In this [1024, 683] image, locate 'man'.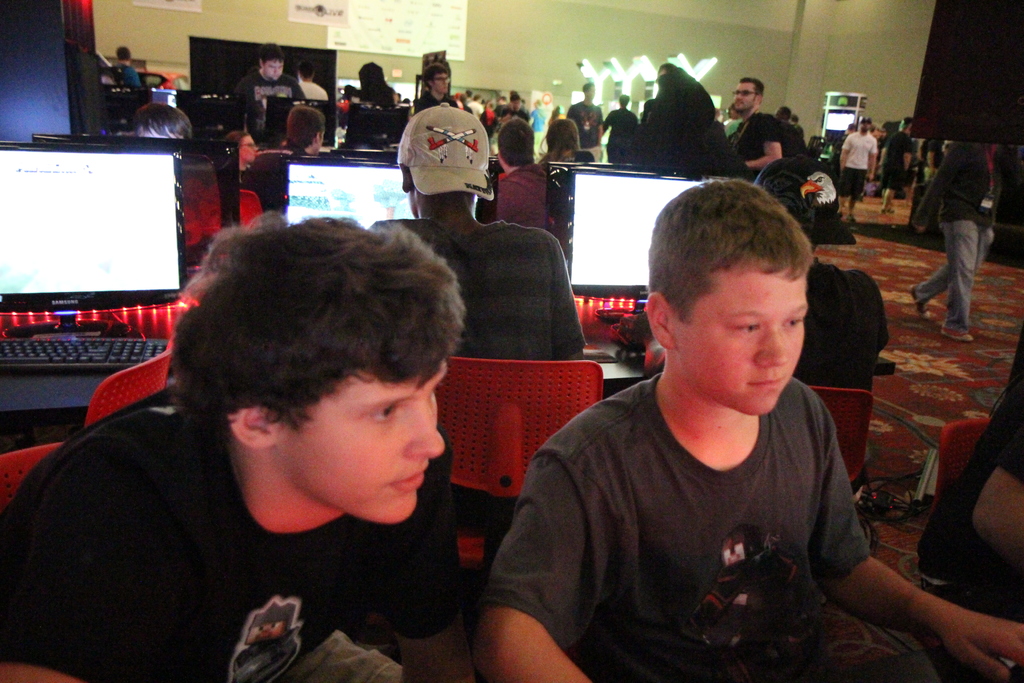
Bounding box: {"left": 109, "top": 44, "right": 144, "bottom": 92}.
